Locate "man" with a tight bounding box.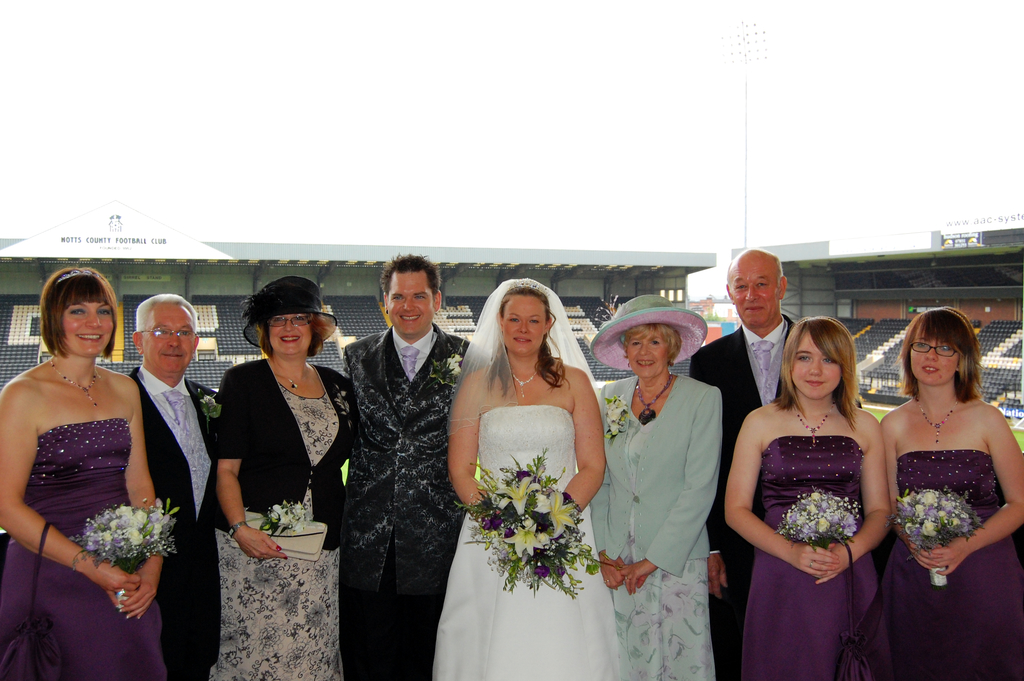
(327, 236, 467, 658).
